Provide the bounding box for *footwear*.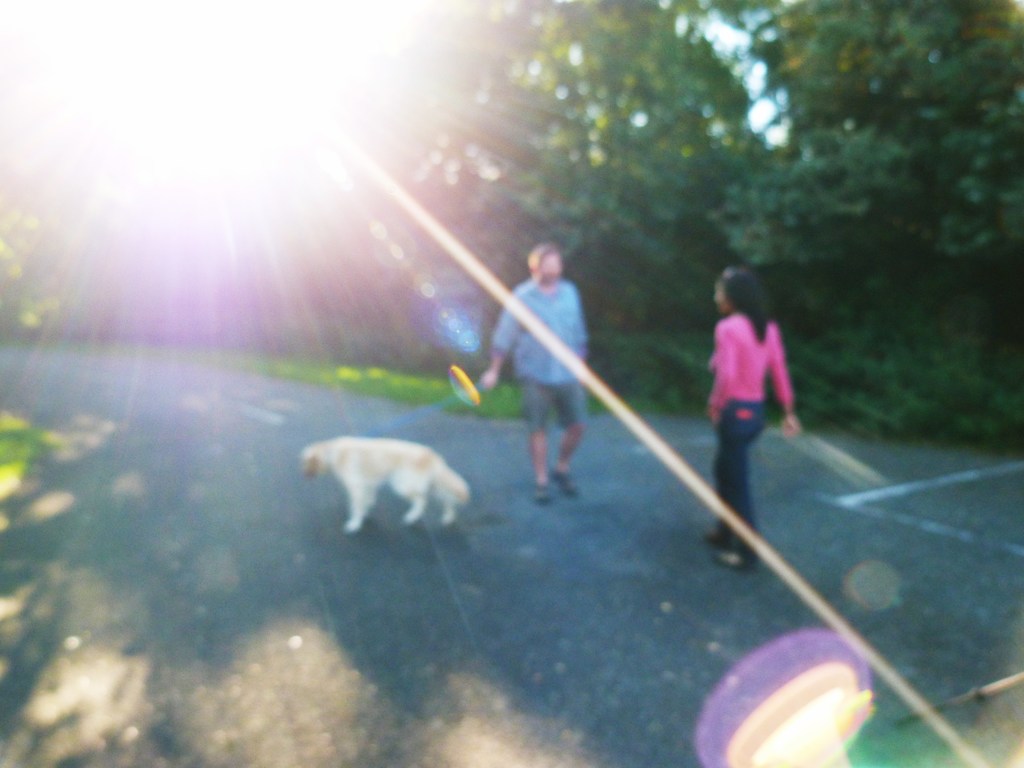
535 475 562 501.
